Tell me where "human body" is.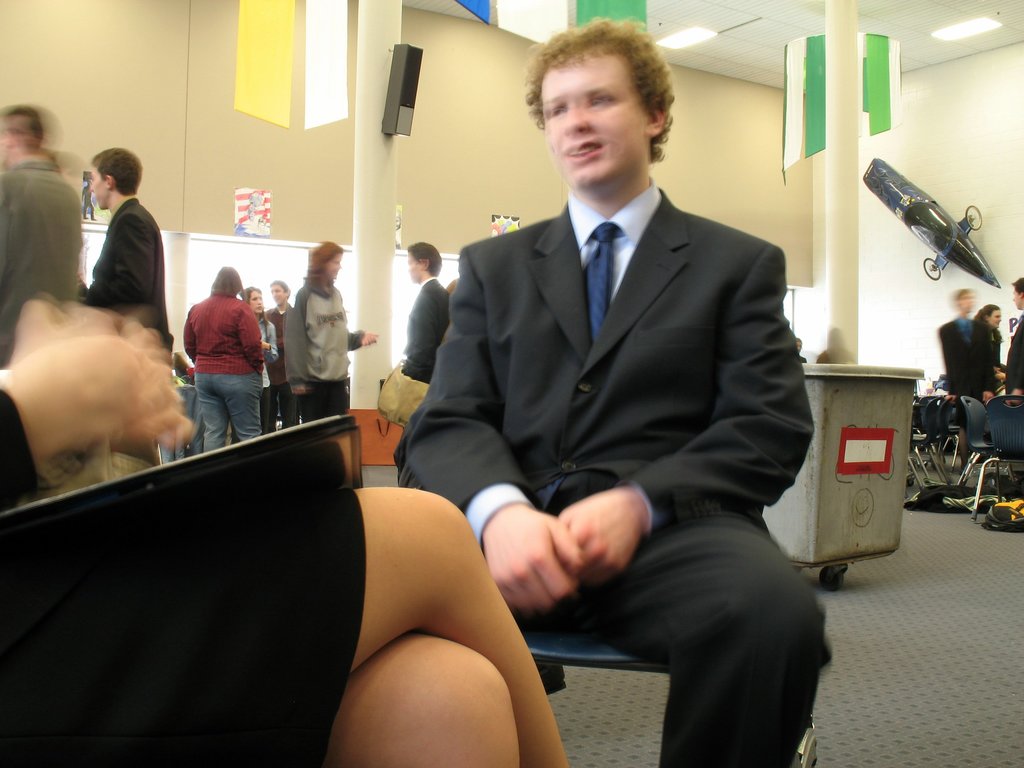
"human body" is at bbox=(0, 288, 567, 767).
